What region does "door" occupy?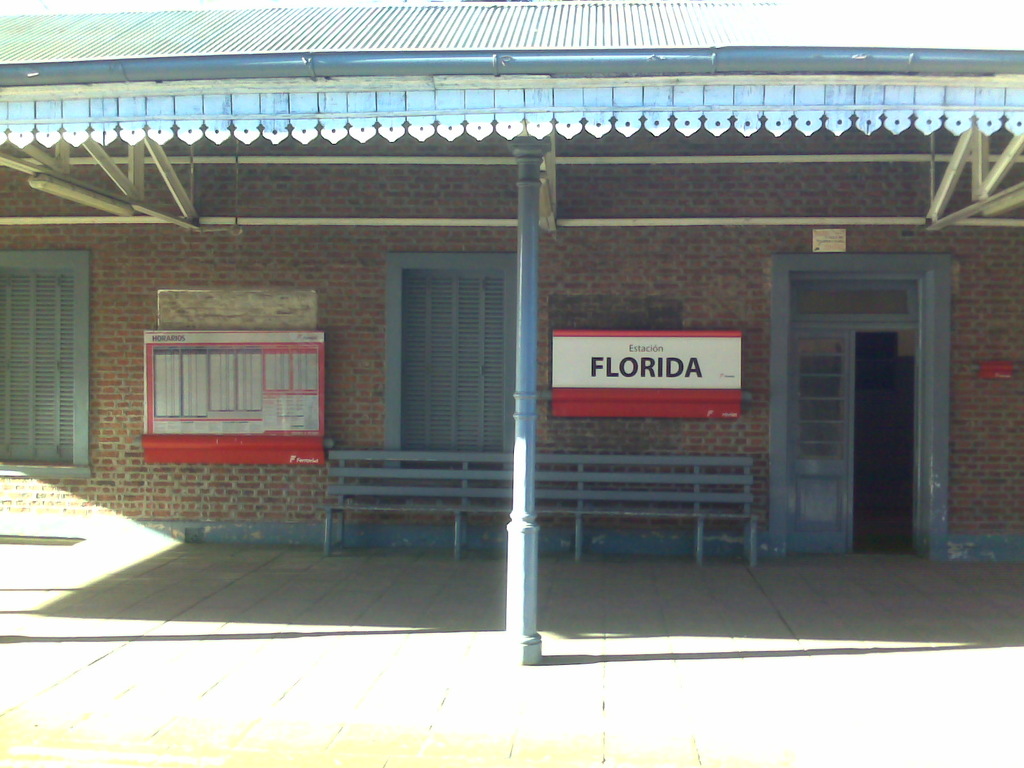
locate(778, 253, 945, 572).
